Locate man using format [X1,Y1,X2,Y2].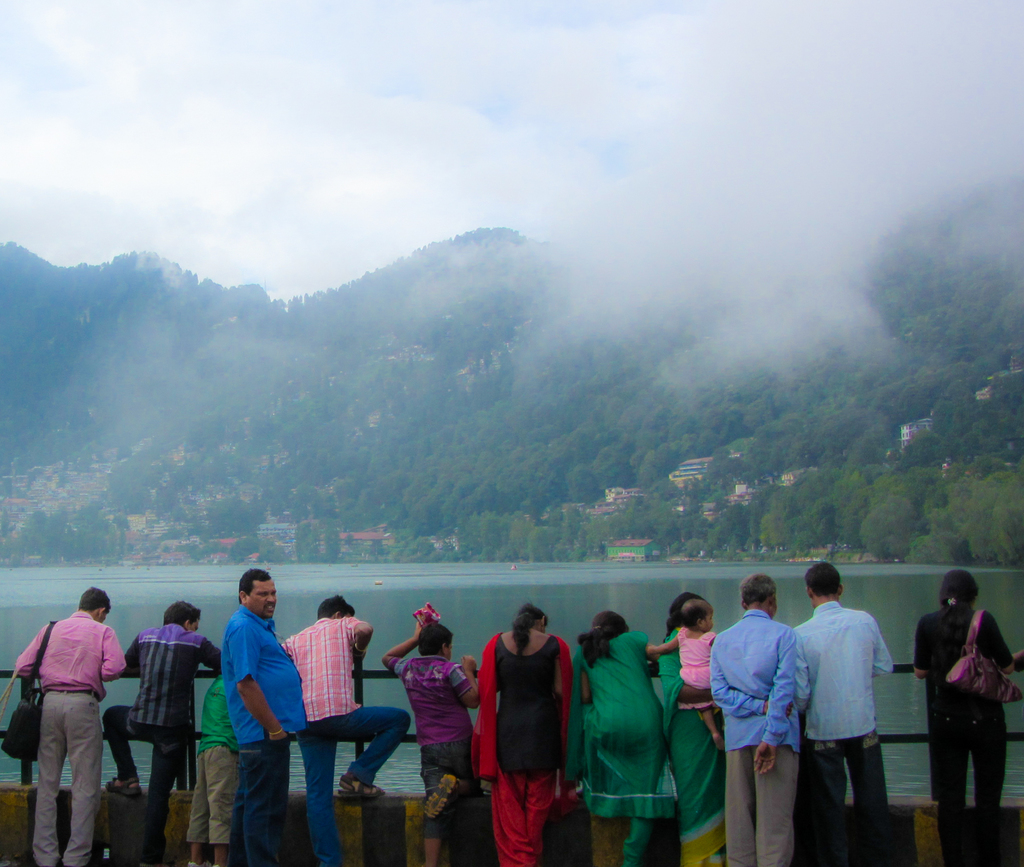
[787,560,897,866].
